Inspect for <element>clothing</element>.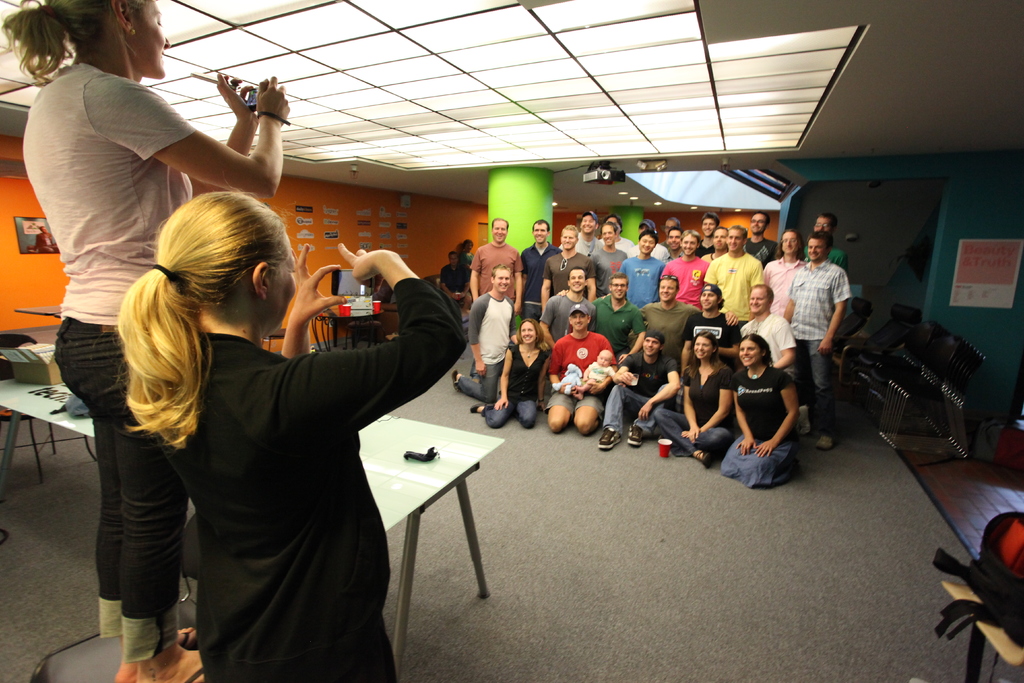
Inspection: rect(738, 366, 789, 443).
